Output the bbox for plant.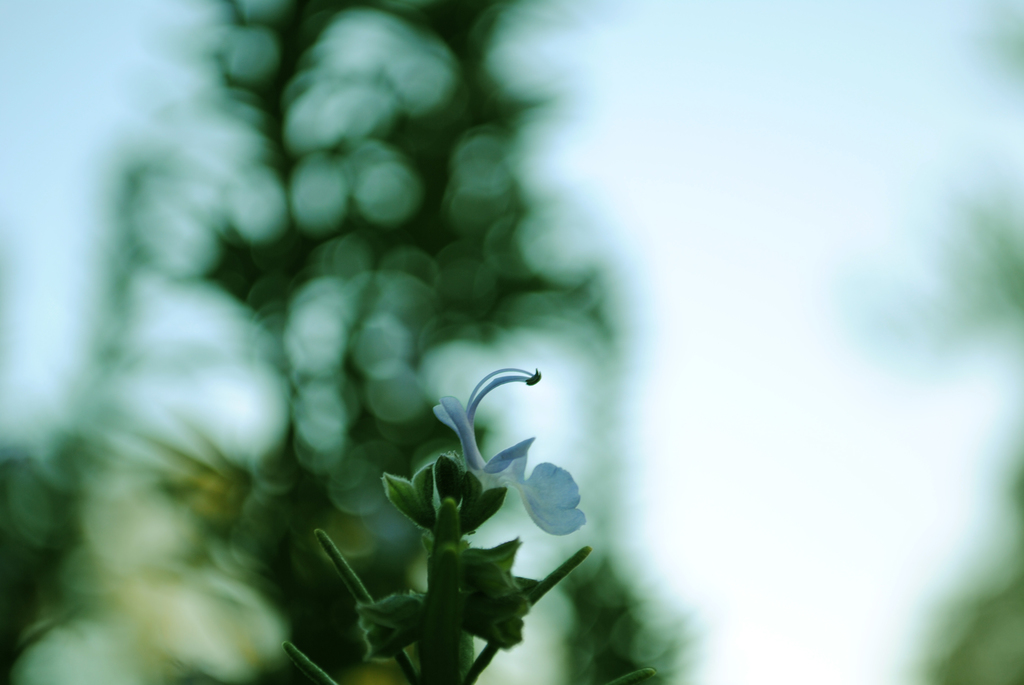
BBox(268, 369, 587, 682).
